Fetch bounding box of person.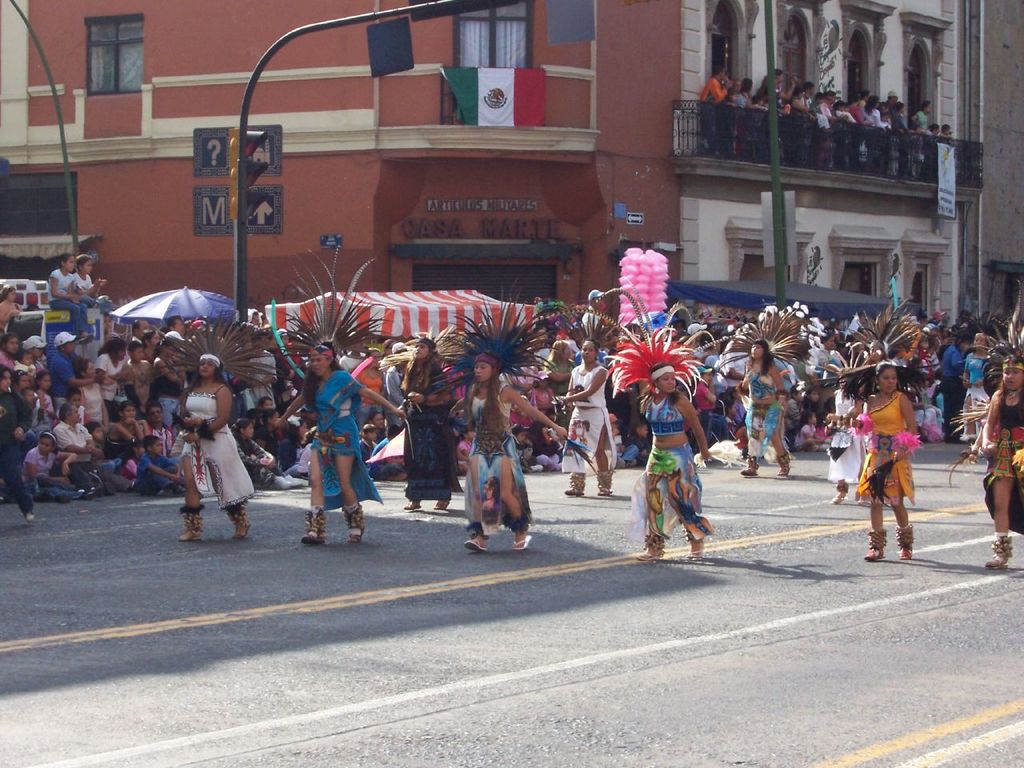
Bbox: l=818, t=357, r=878, b=509.
